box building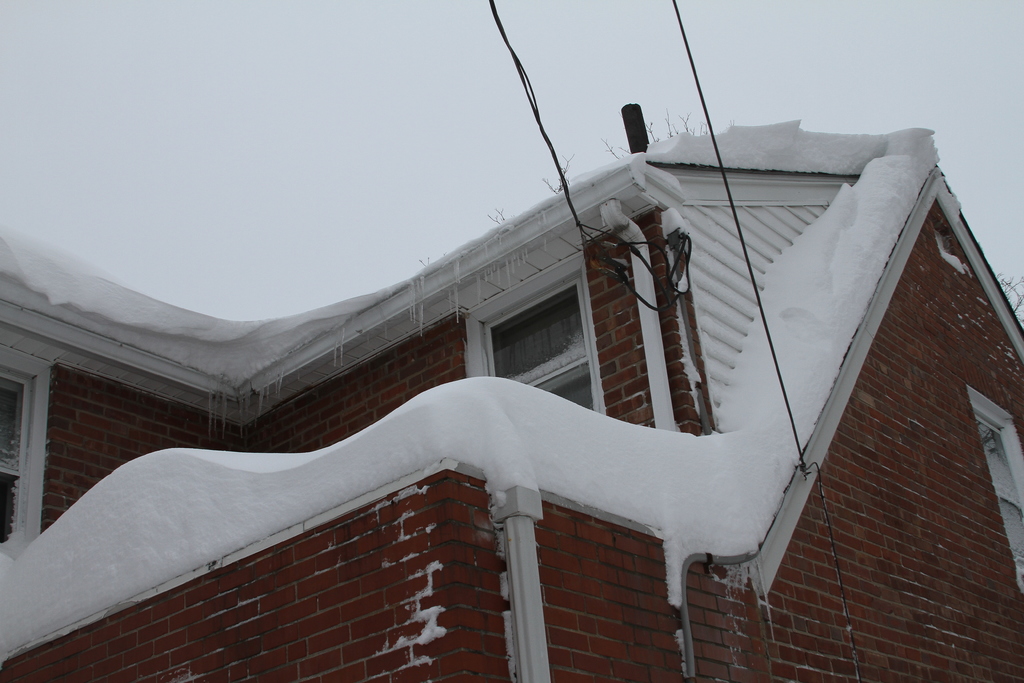
l=0, t=99, r=1023, b=682
